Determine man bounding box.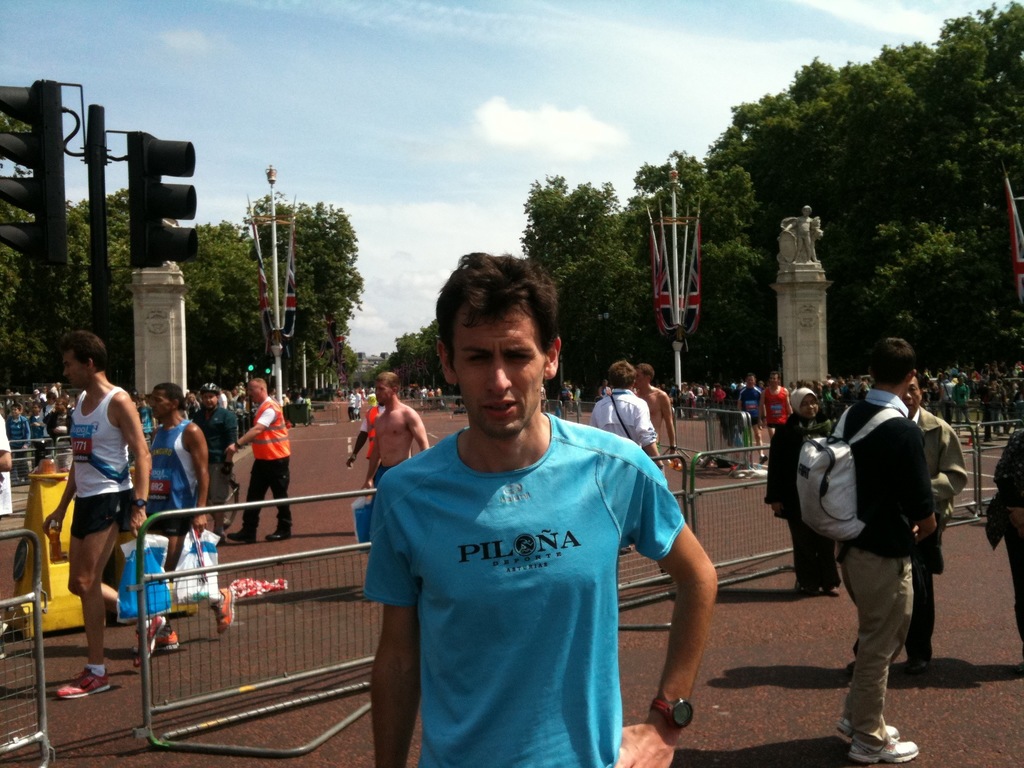
Determined: 337:367:433:524.
